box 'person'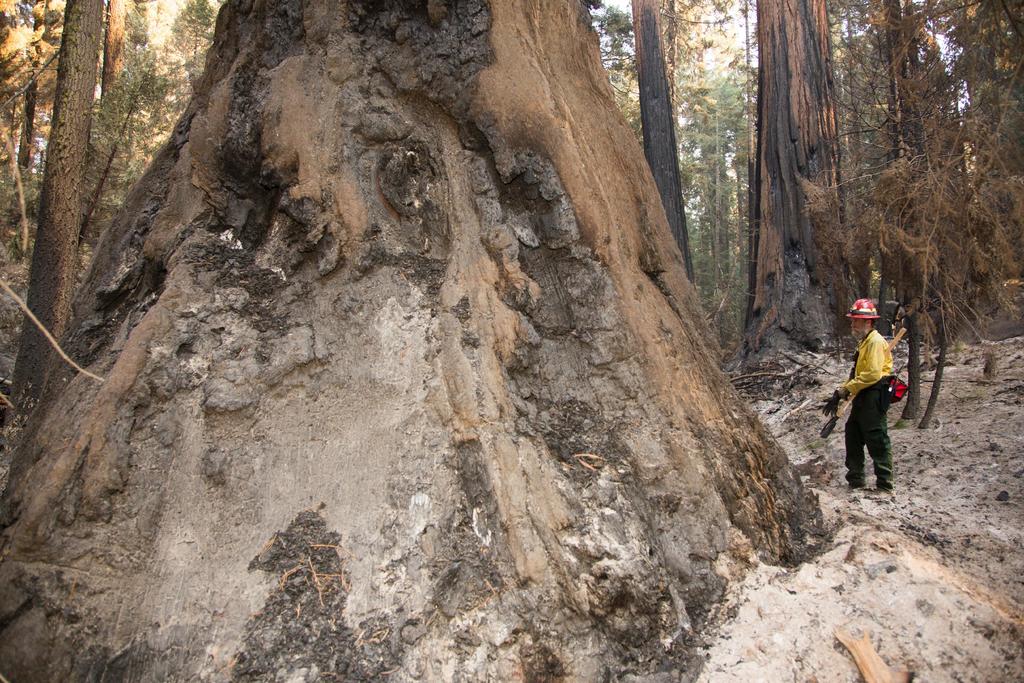
<bbox>845, 290, 920, 501</bbox>
